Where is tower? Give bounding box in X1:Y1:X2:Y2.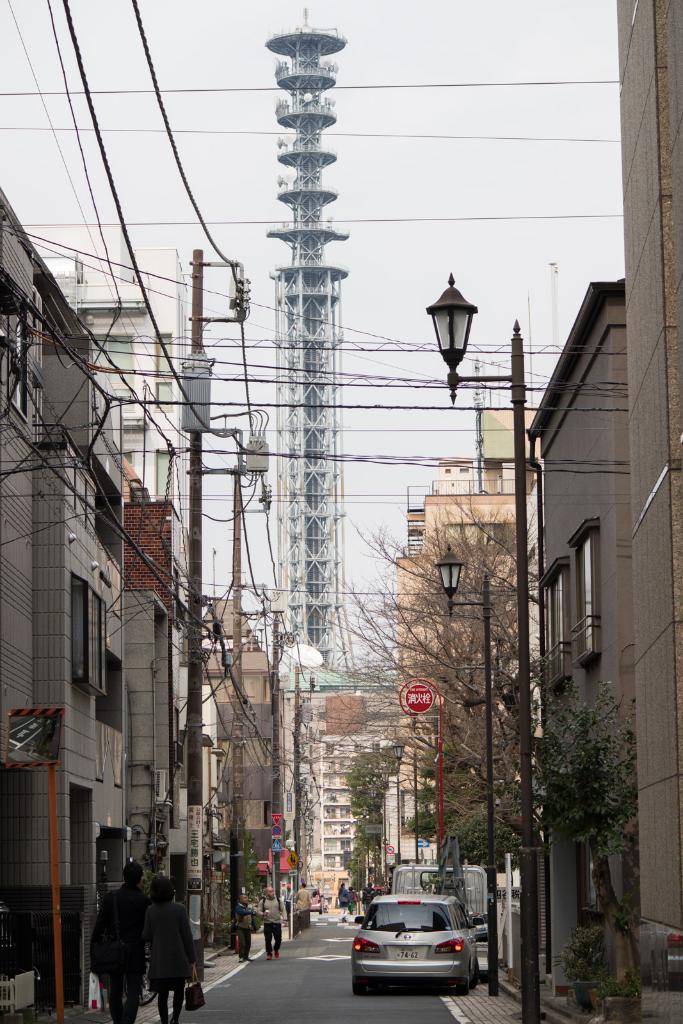
386:402:535:869.
